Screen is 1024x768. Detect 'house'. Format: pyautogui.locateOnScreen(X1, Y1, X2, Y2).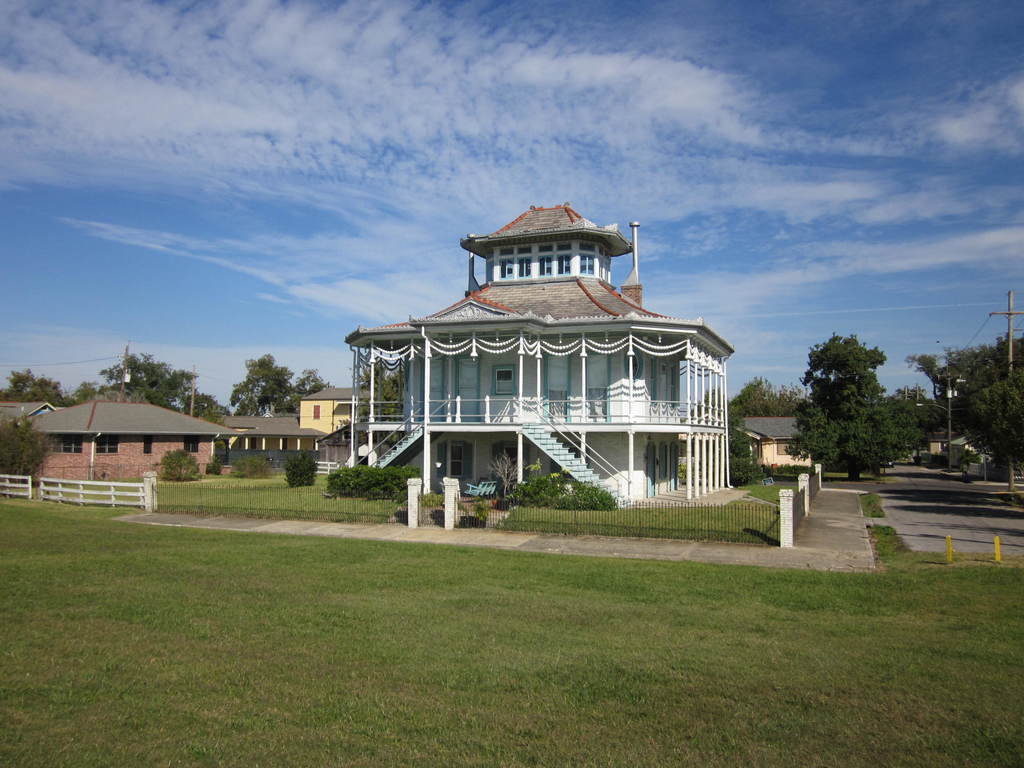
pyautogui.locateOnScreen(235, 355, 281, 419).
